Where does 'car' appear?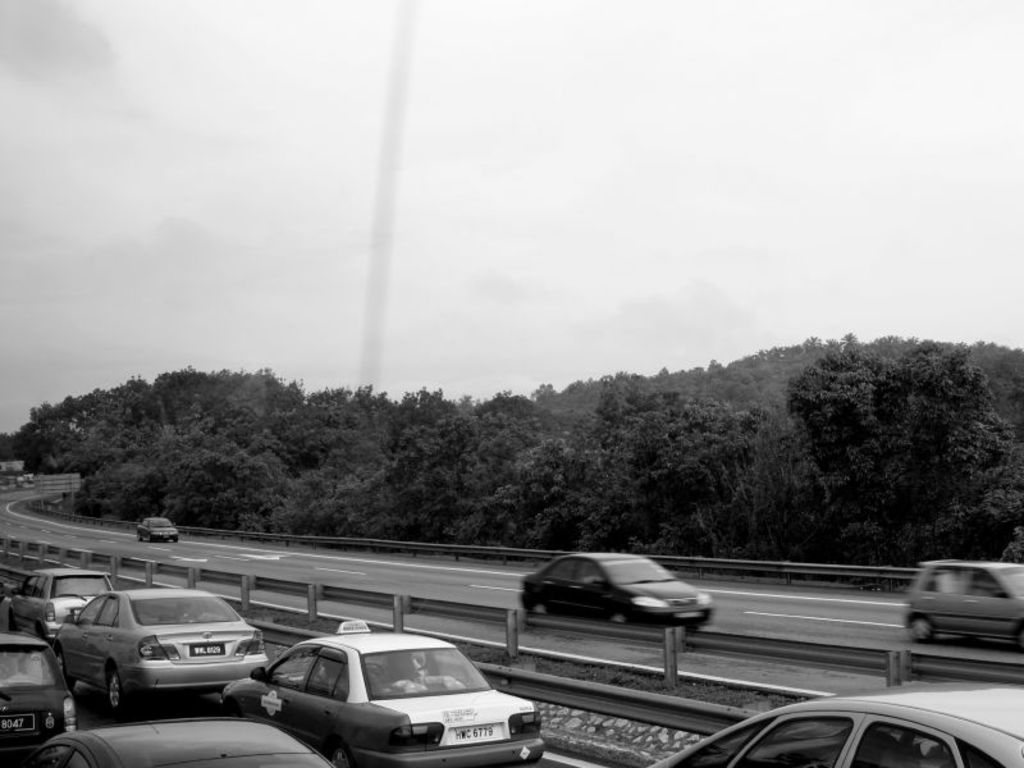
Appears at <box>902,559,1023,653</box>.
